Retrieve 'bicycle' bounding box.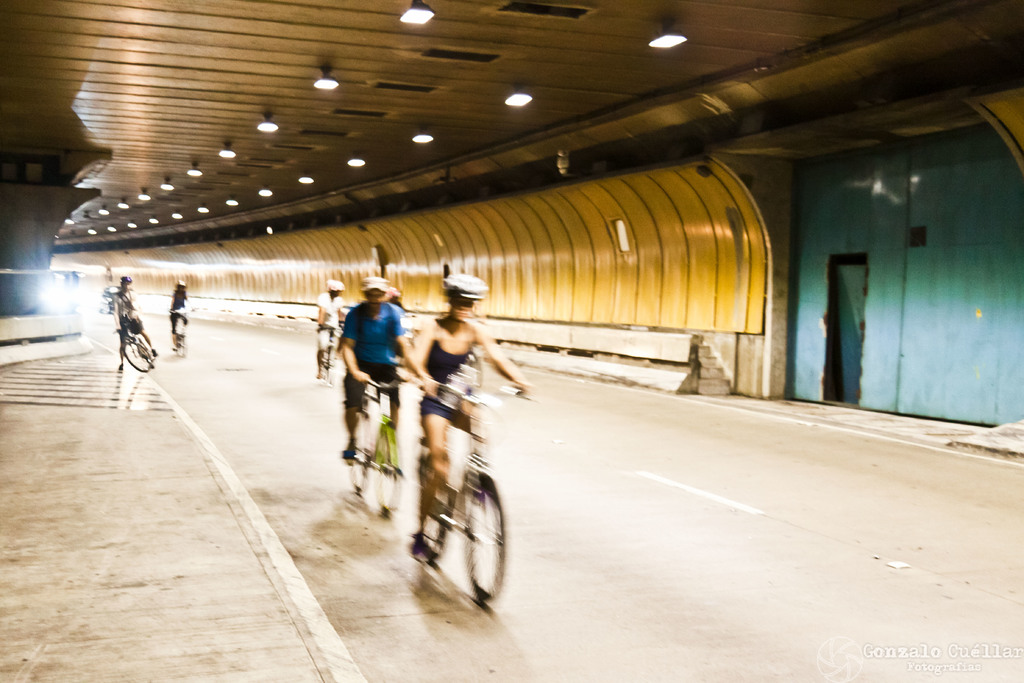
Bounding box: x1=344, y1=378, x2=415, y2=511.
